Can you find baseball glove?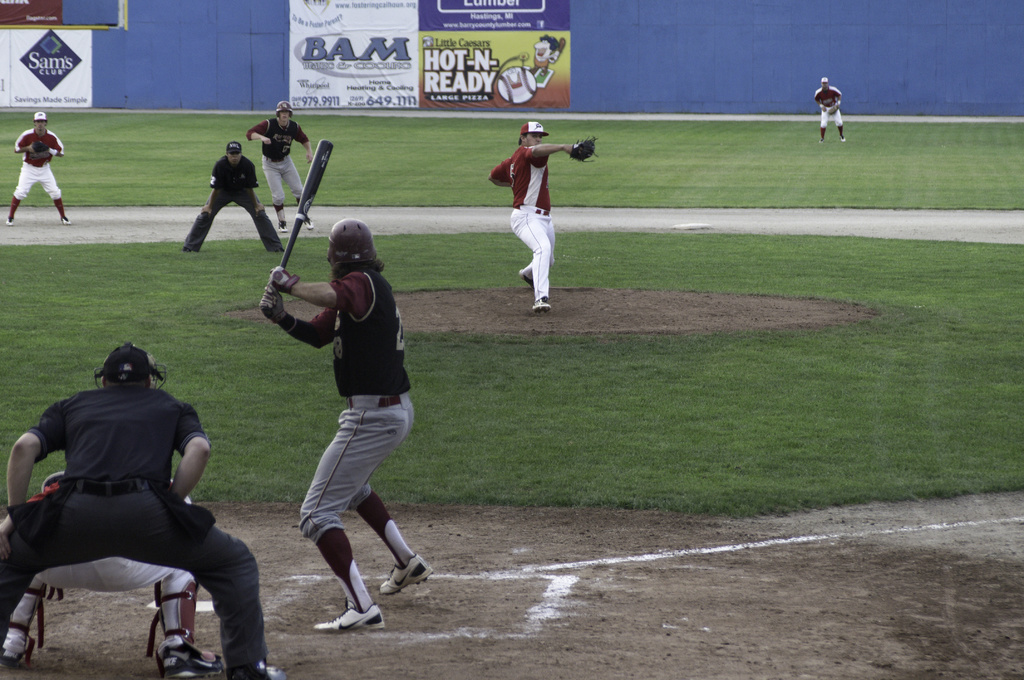
Yes, bounding box: detection(575, 127, 602, 162).
